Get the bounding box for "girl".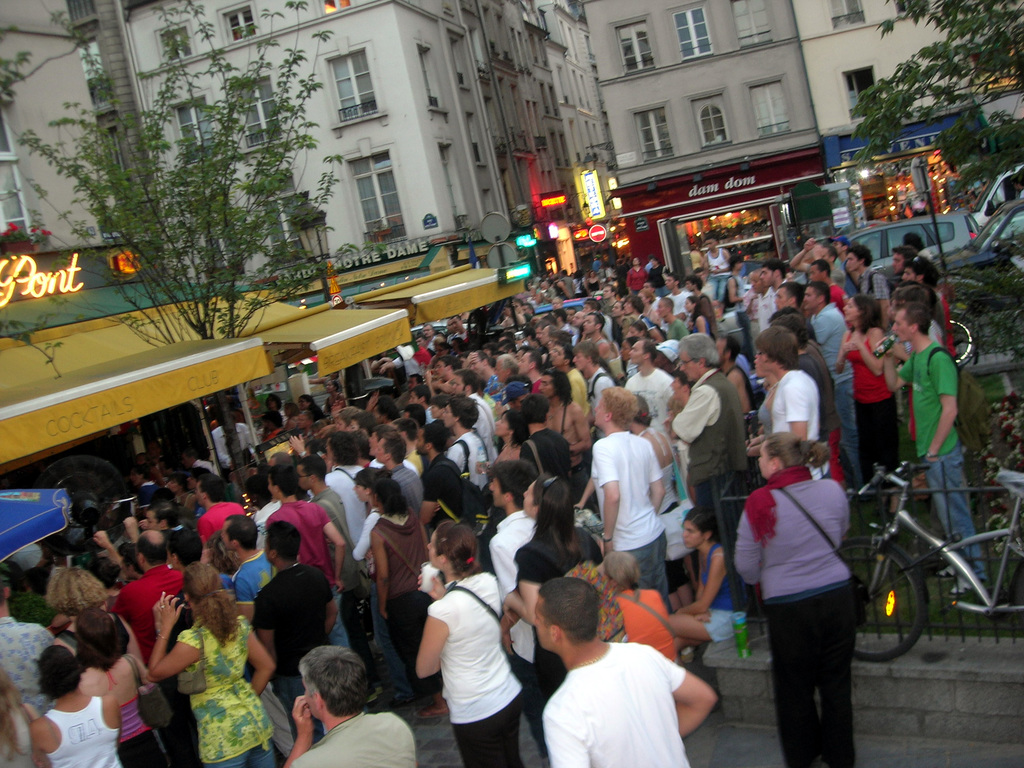
pyautogui.locateOnScreen(373, 465, 461, 719).
